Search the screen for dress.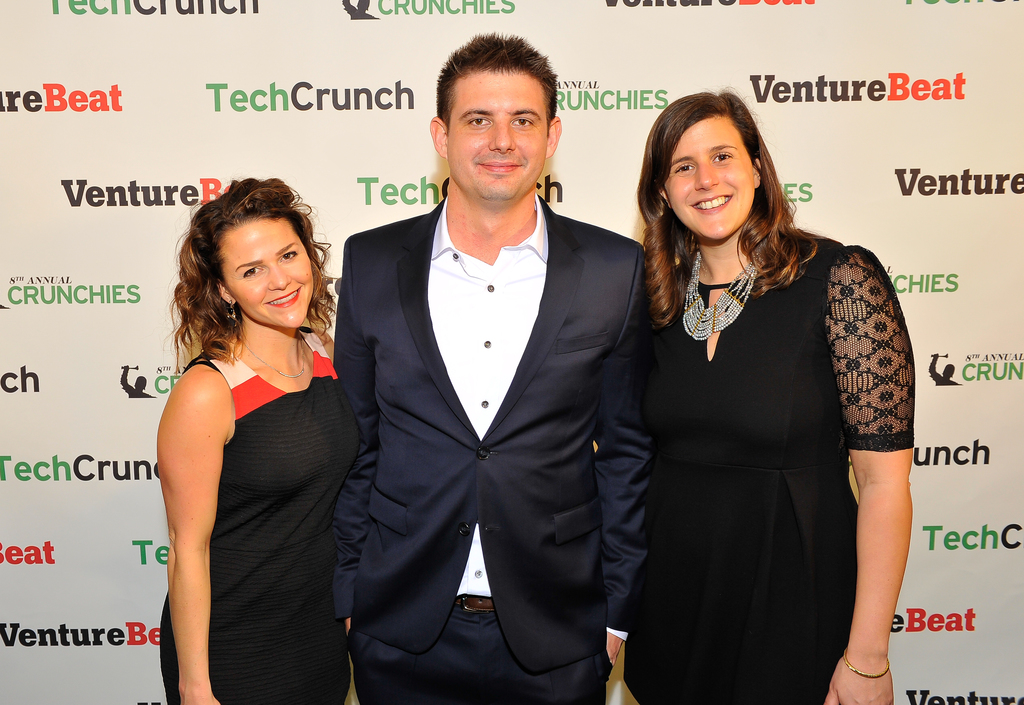
Found at [x1=621, y1=230, x2=914, y2=704].
